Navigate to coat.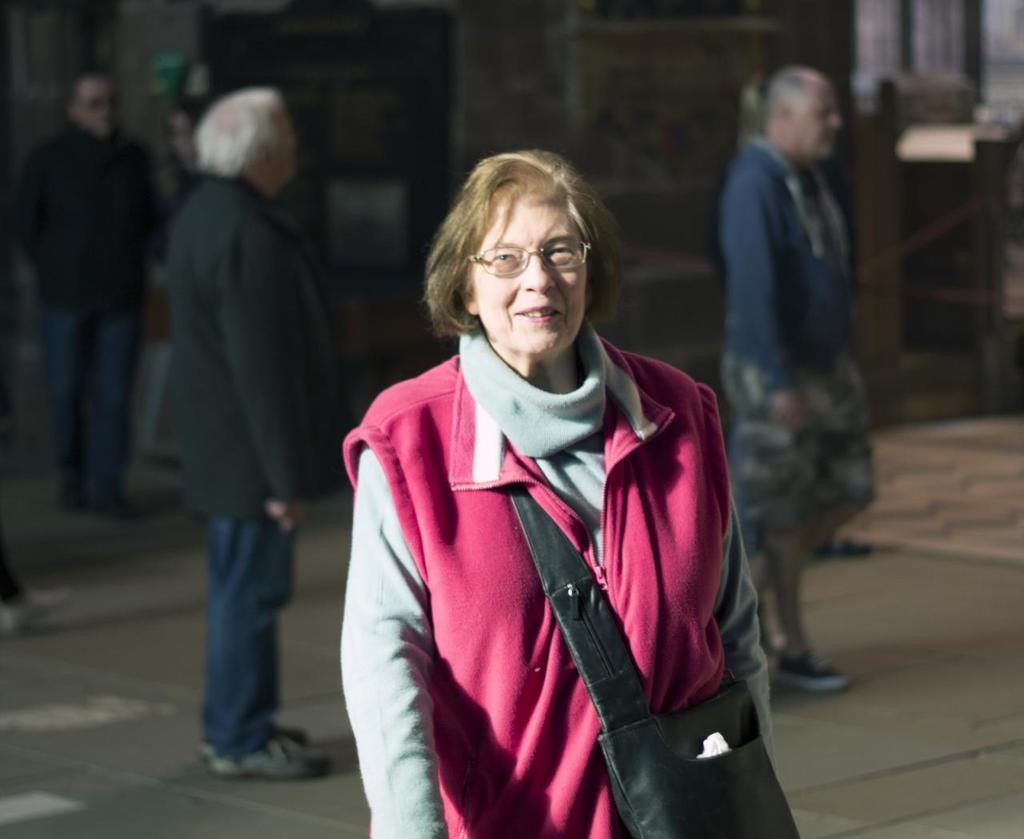
Navigation target: bbox=[142, 173, 358, 545].
